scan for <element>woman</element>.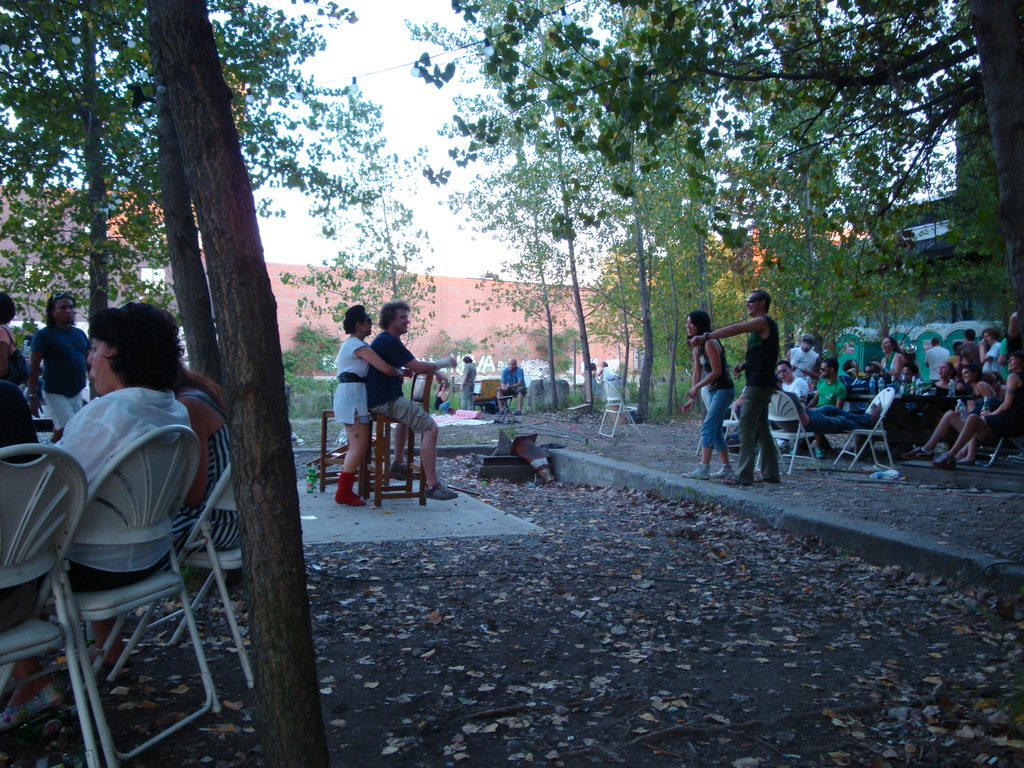
Scan result: x1=435 y1=373 x2=449 y2=406.
